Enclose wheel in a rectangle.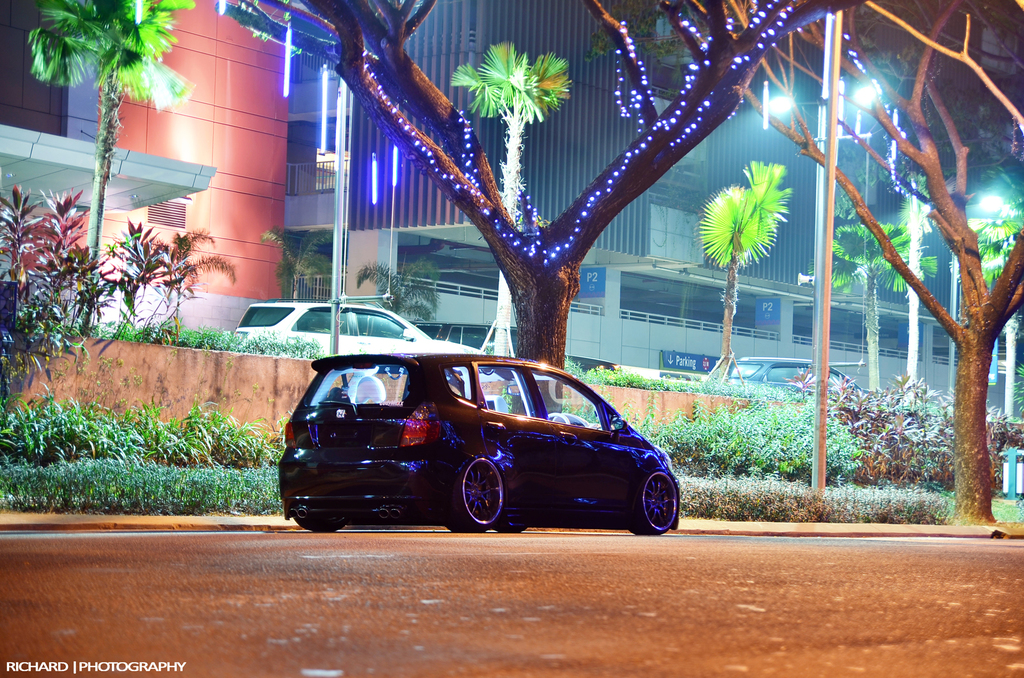
left=451, top=468, right=522, bottom=532.
